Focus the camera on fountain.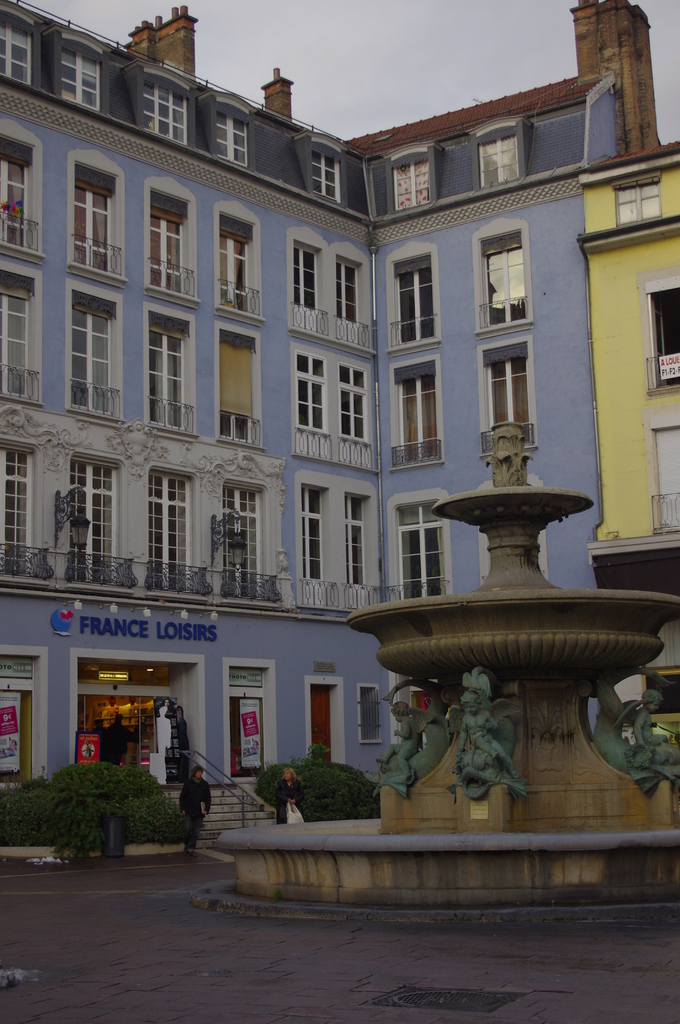
Focus region: {"x1": 209, "y1": 410, "x2": 676, "y2": 913}.
